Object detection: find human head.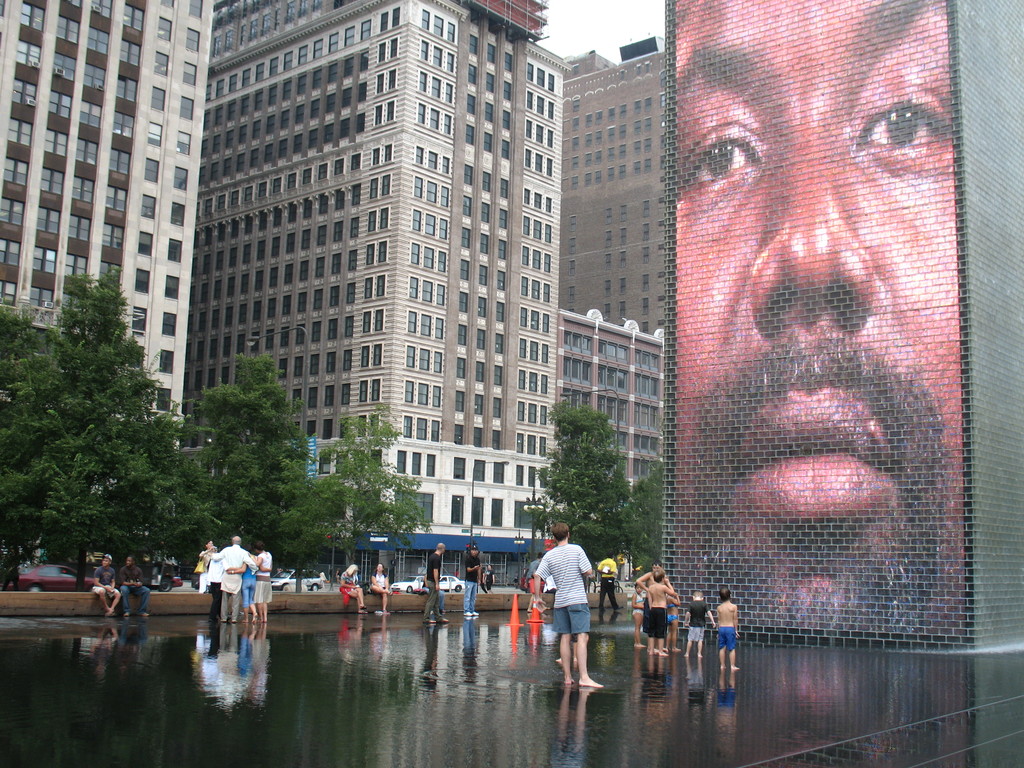
436 541 447 557.
